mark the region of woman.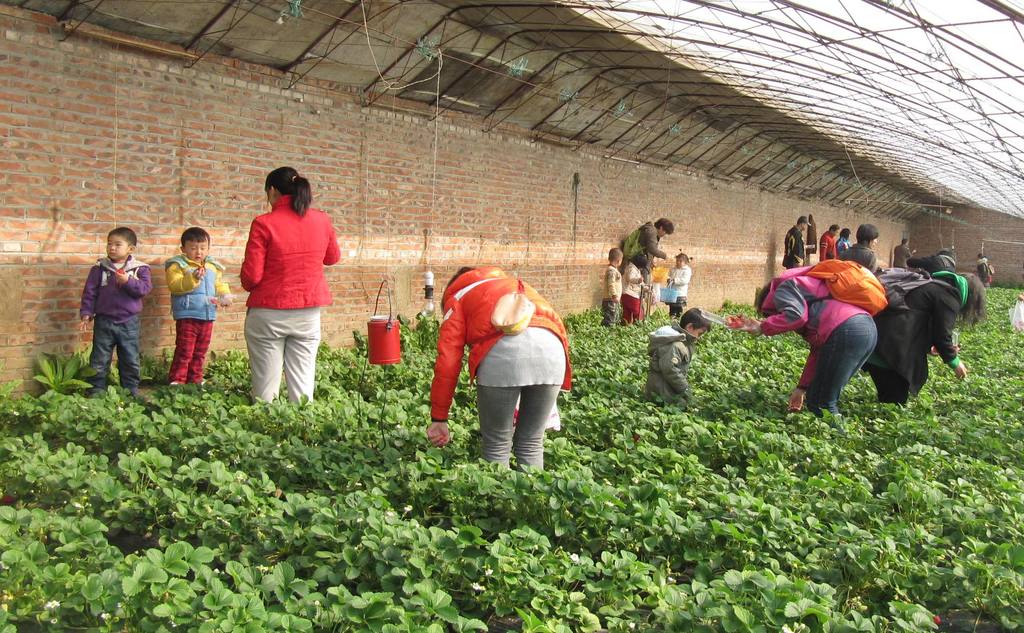
Region: (859,265,990,403).
